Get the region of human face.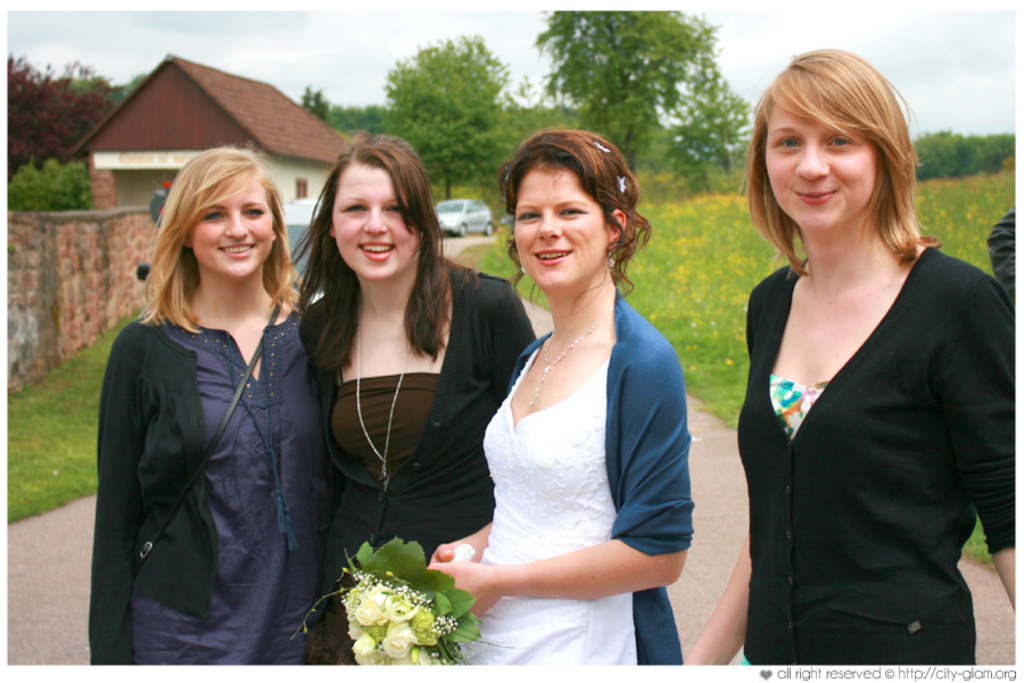
332 163 421 279.
